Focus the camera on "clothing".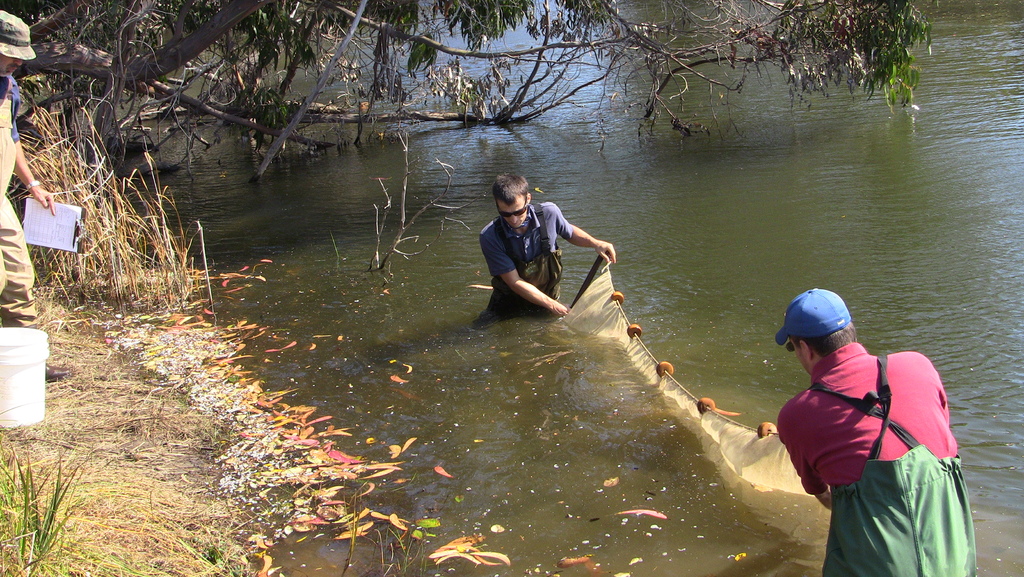
Focus region: {"x1": 476, "y1": 199, "x2": 572, "y2": 316}.
